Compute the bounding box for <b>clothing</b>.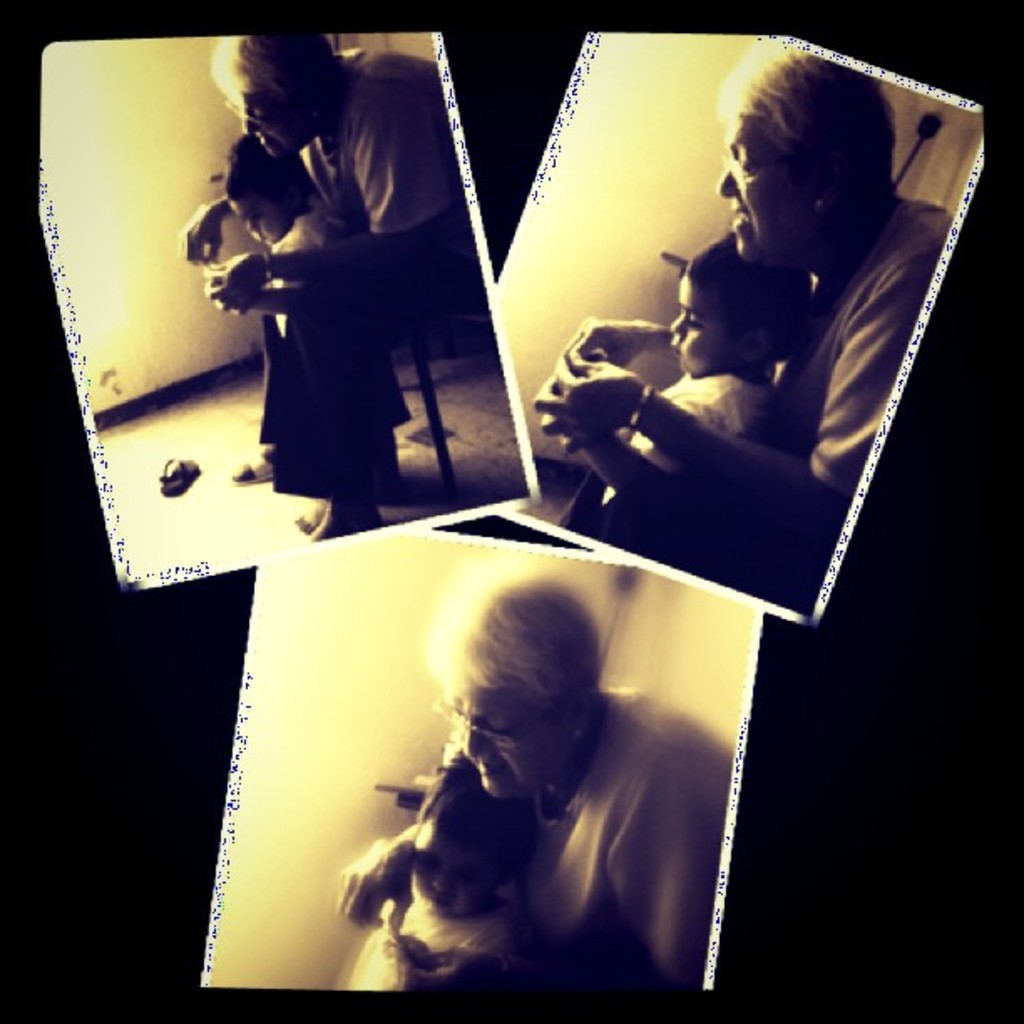
l=258, t=206, r=415, b=402.
